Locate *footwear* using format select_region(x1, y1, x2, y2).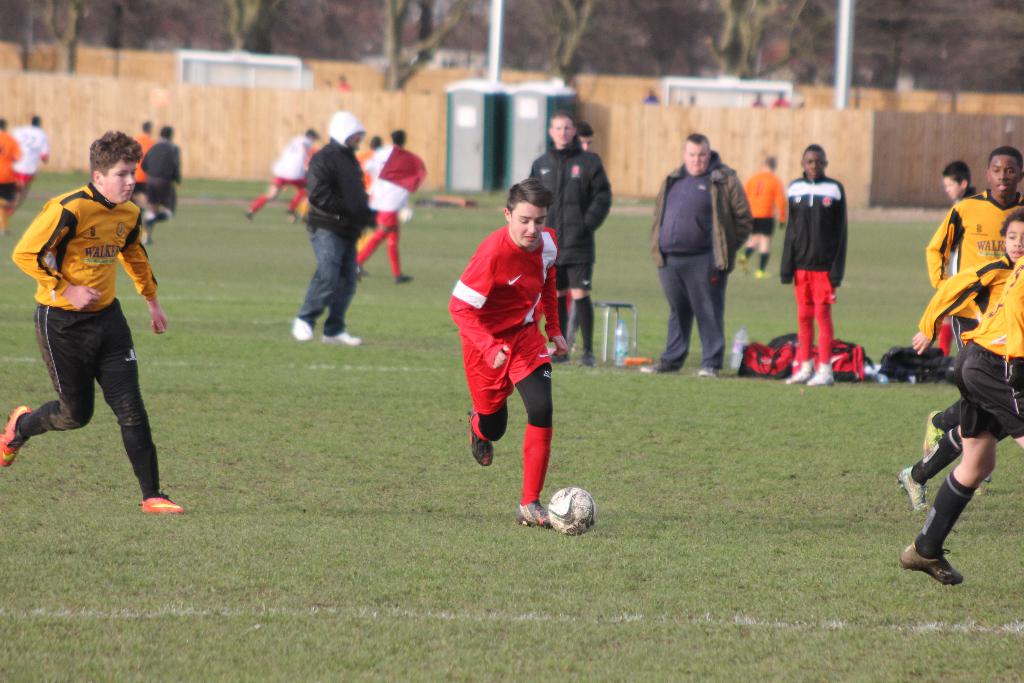
select_region(517, 502, 552, 531).
